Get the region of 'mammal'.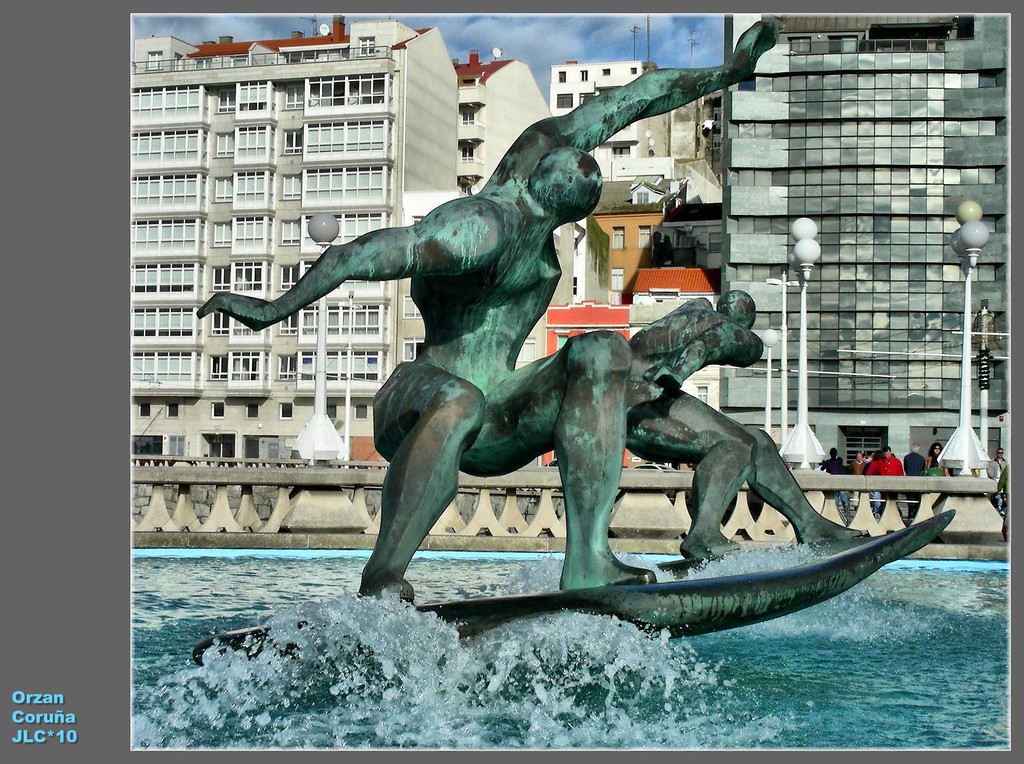
x1=819 y1=446 x2=844 y2=474.
